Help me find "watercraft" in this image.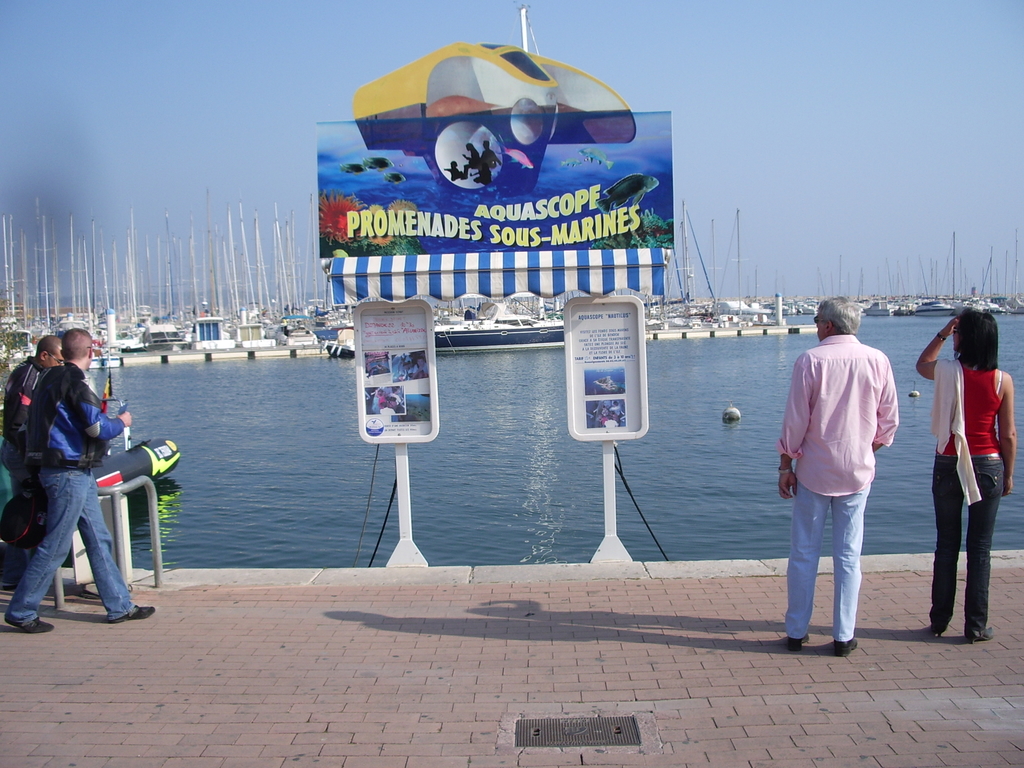
Found it: crop(868, 301, 897, 317).
